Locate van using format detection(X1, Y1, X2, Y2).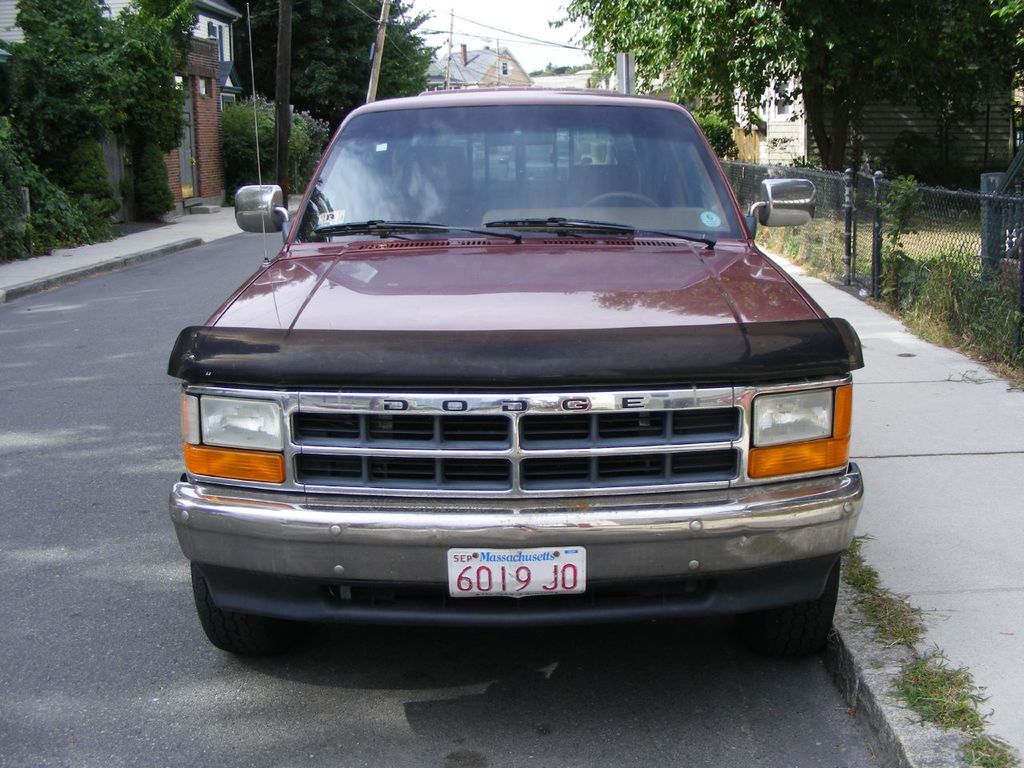
detection(166, 0, 866, 656).
